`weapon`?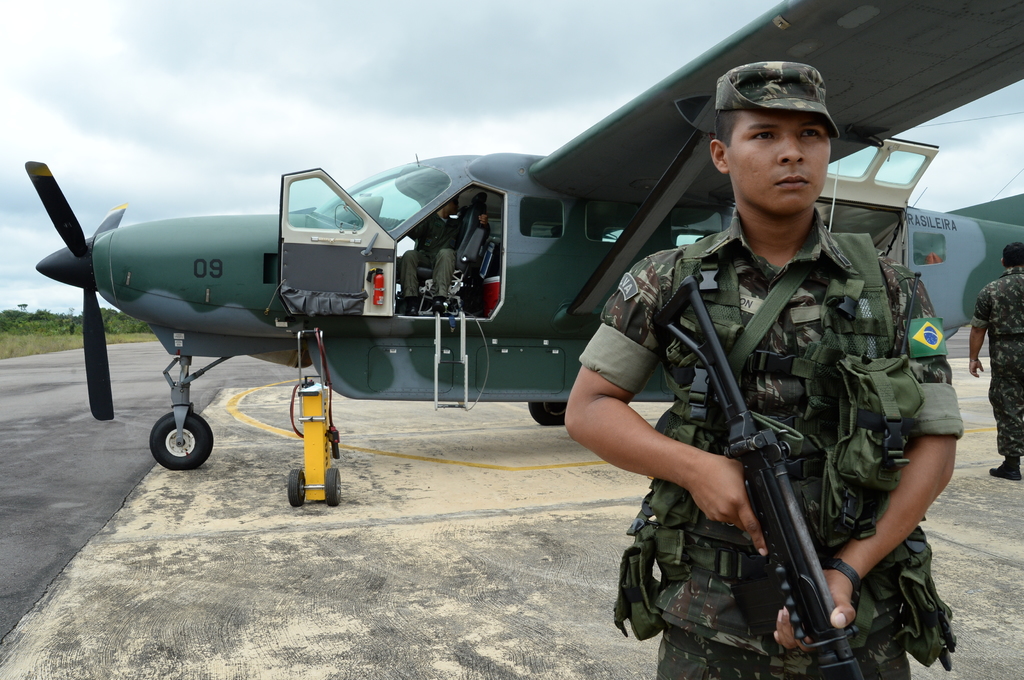
x1=641 y1=343 x2=902 y2=679
